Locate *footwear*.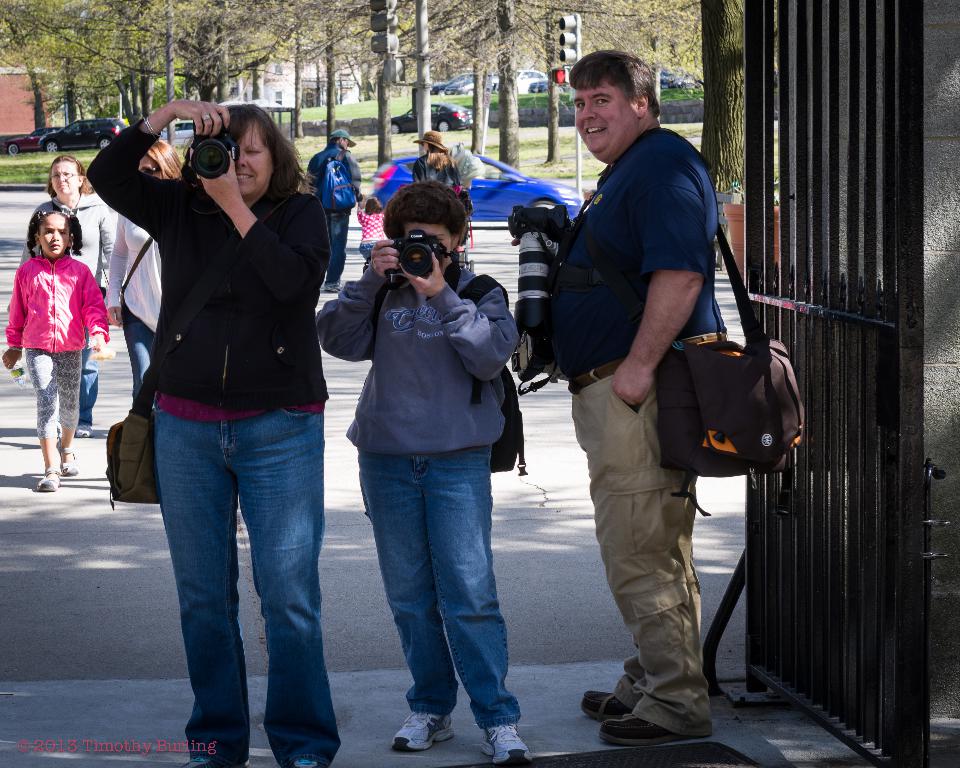
Bounding box: left=74, top=422, right=93, bottom=439.
